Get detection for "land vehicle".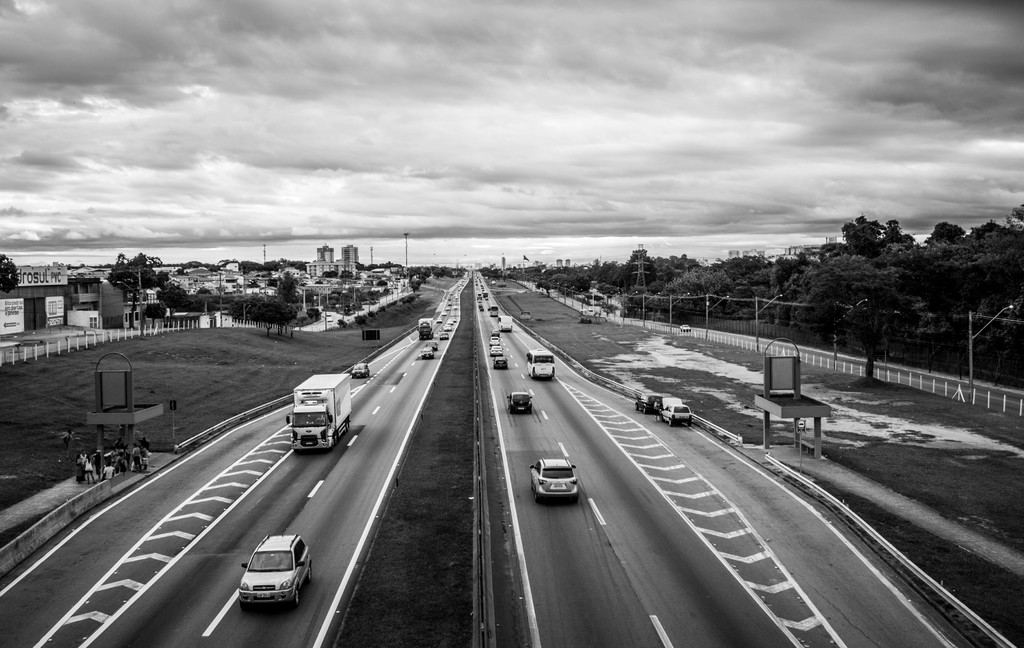
Detection: x1=500 y1=315 x2=515 y2=330.
